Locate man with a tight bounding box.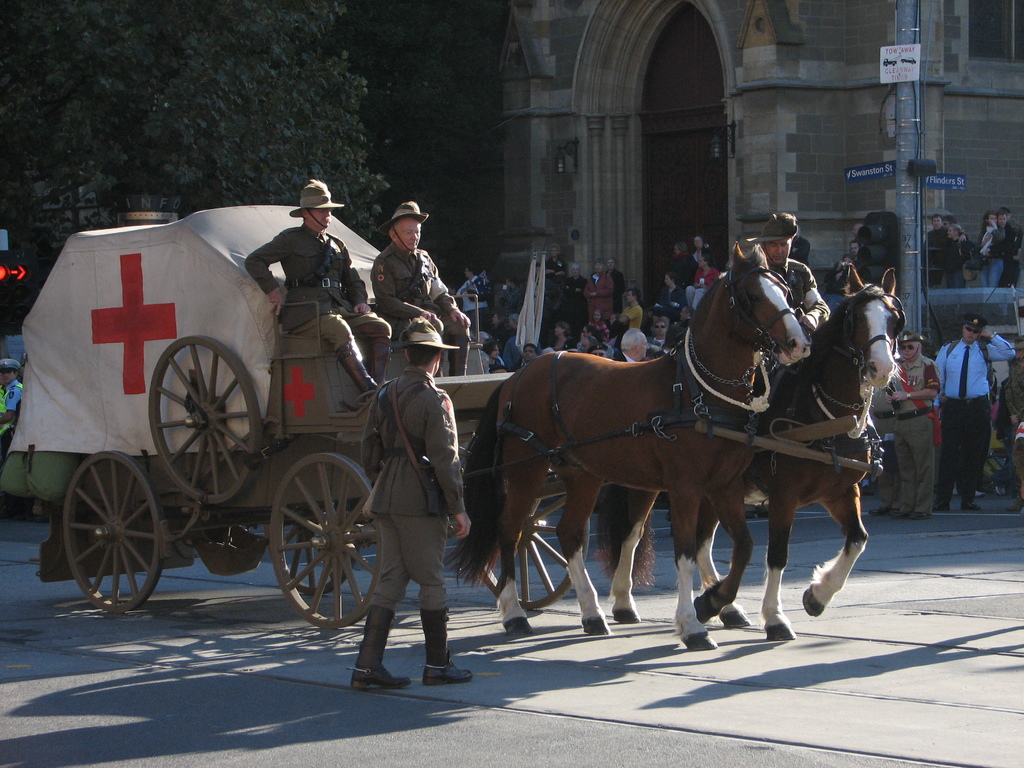
bbox=[927, 312, 1015, 505].
